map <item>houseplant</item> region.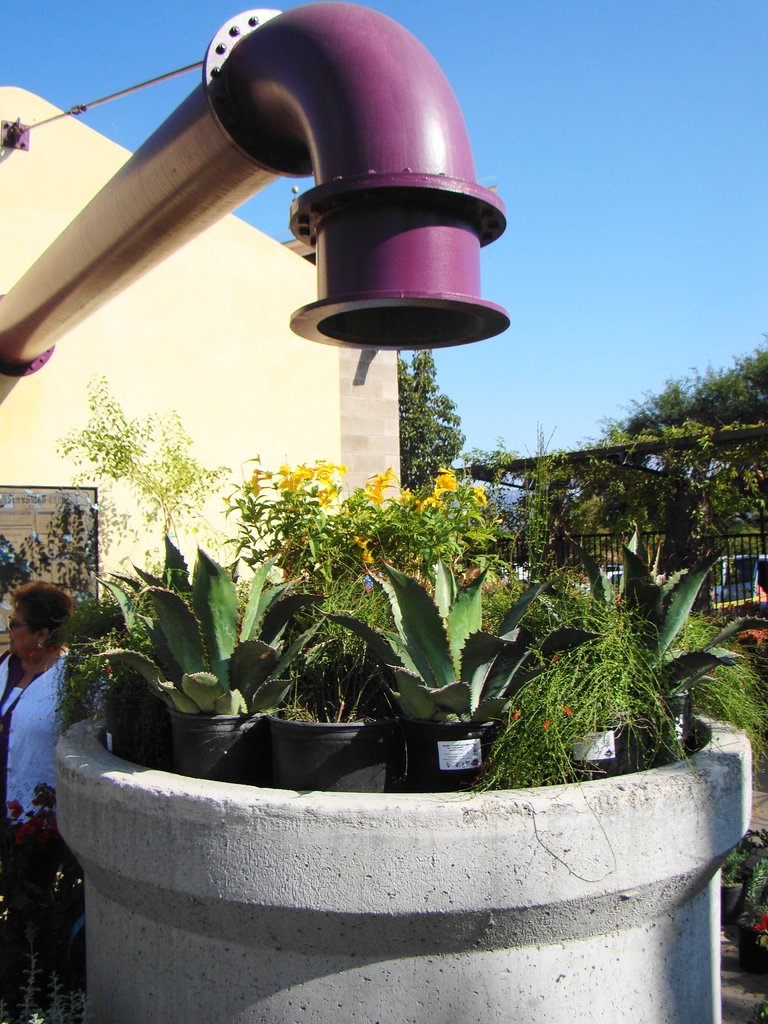
Mapped to [left=98, top=533, right=189, bottom=769].
